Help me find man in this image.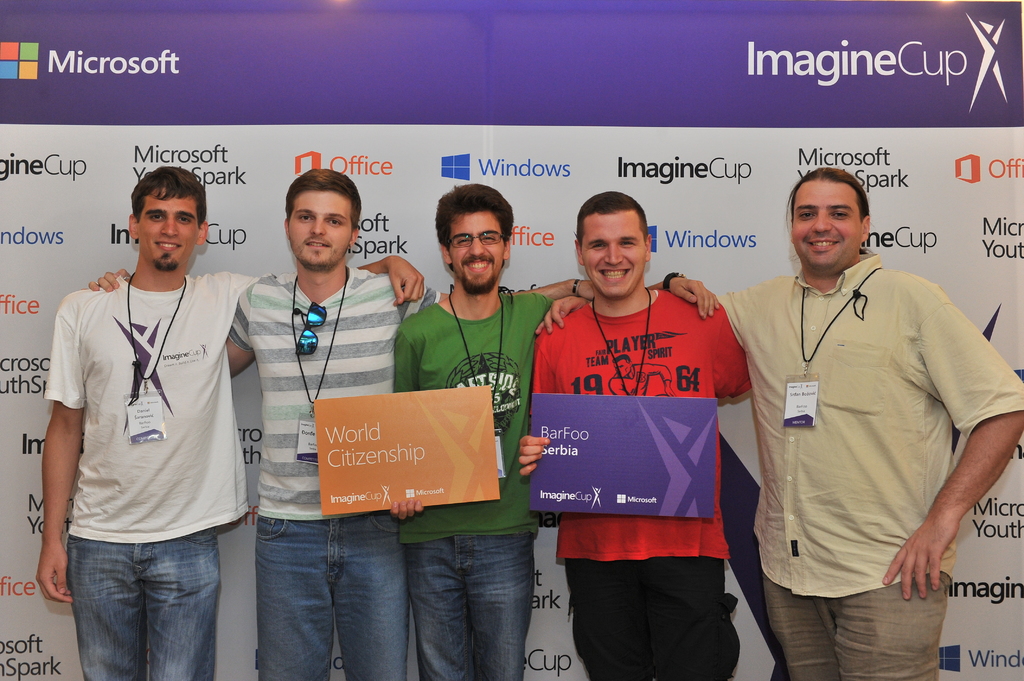
Found it: left=532, top=163, right=1023, bottom=680.
